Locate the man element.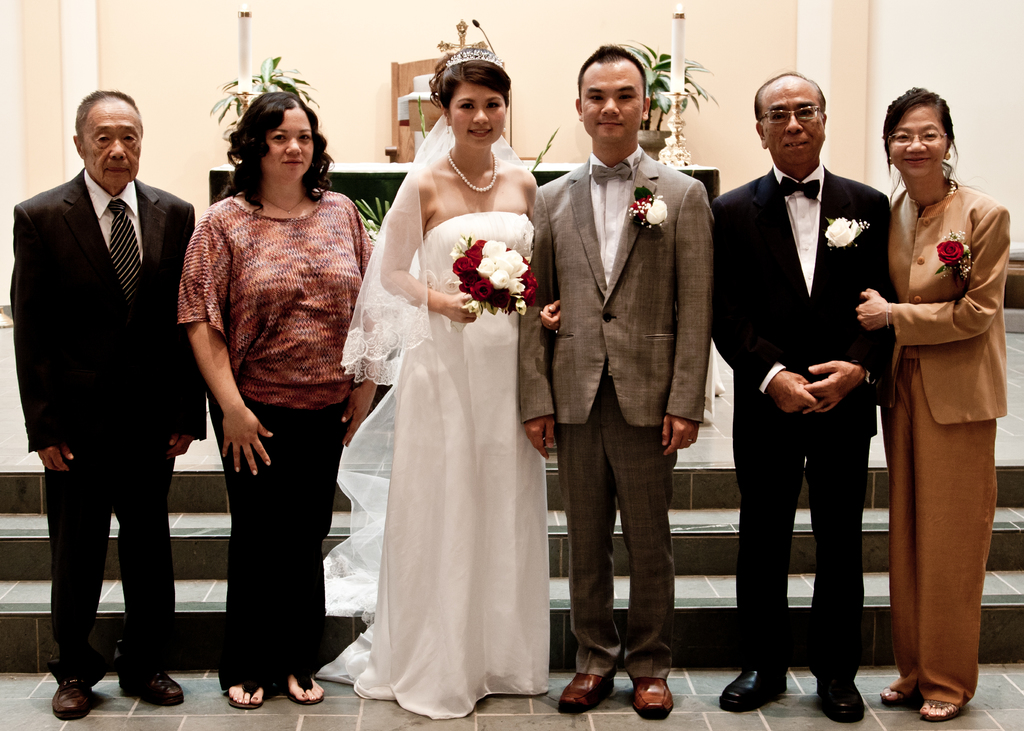
Element bbox: box(508, 41, 720, 721).
